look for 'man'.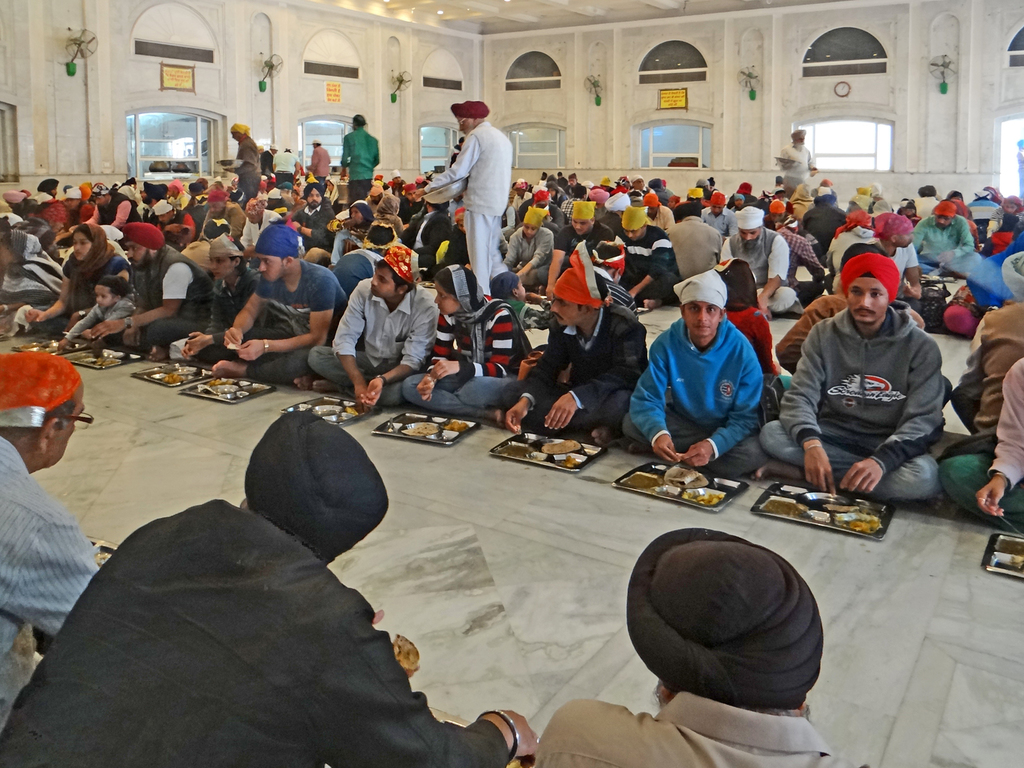
Found: locate(755, 253, 947, 510).
